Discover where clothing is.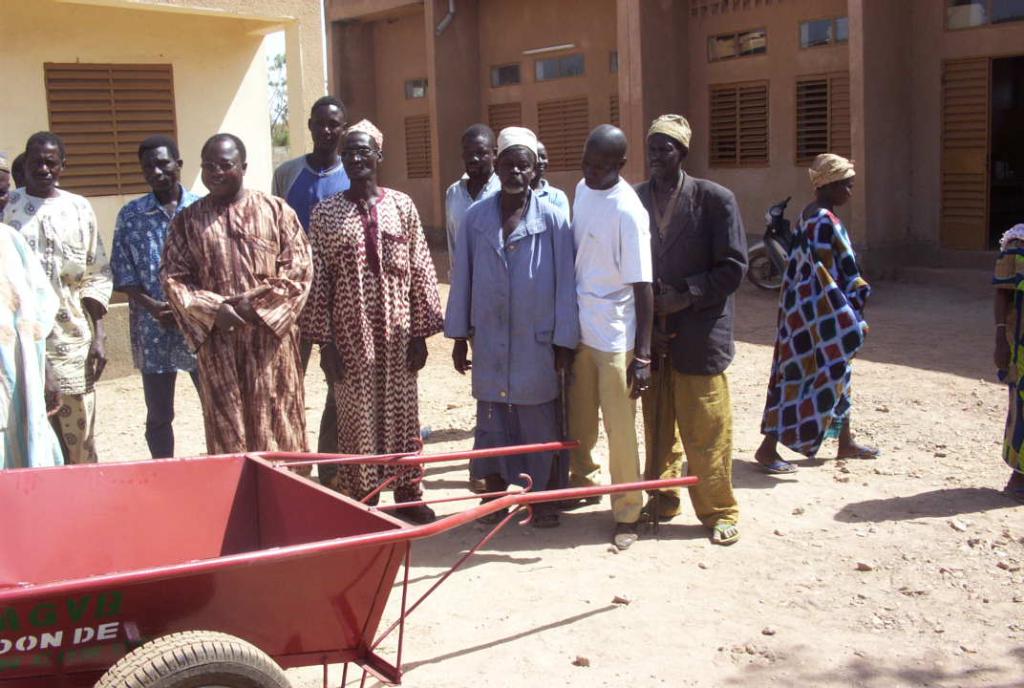
Discovered at (284, 136, 443, 491).
